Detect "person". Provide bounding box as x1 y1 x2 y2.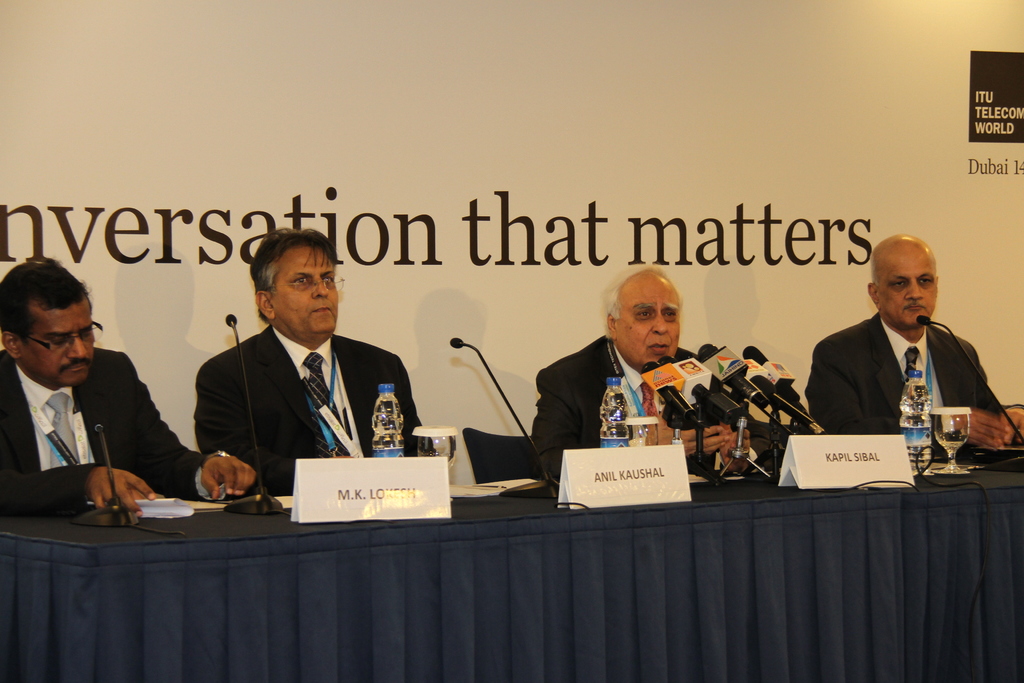
803 237 1023 458.
